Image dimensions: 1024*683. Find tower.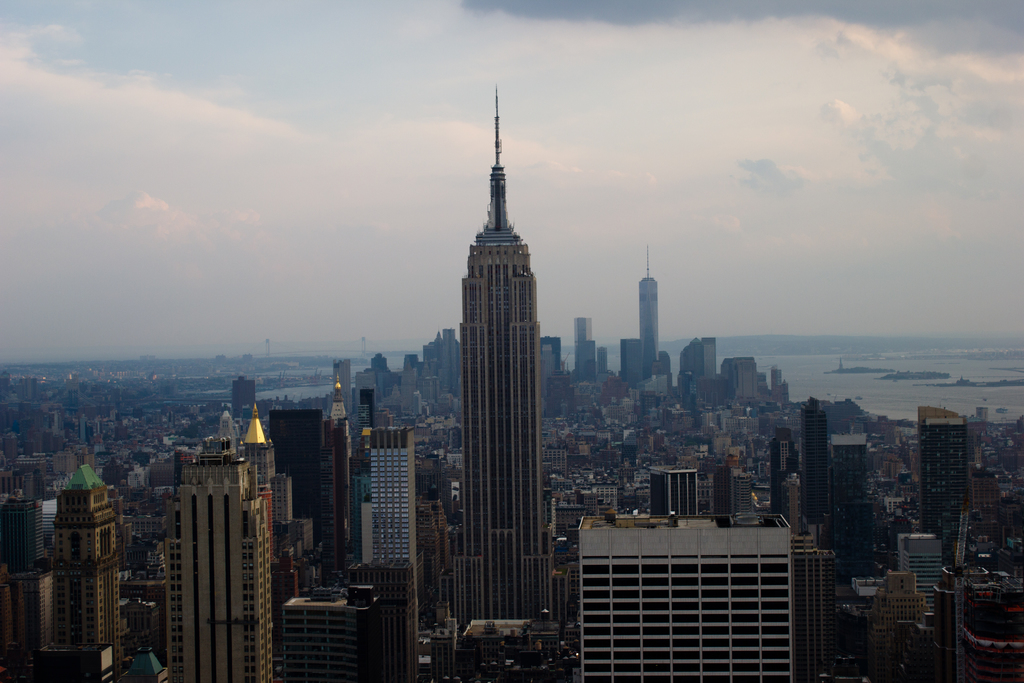
Rect(919, 407, 970, 540).
